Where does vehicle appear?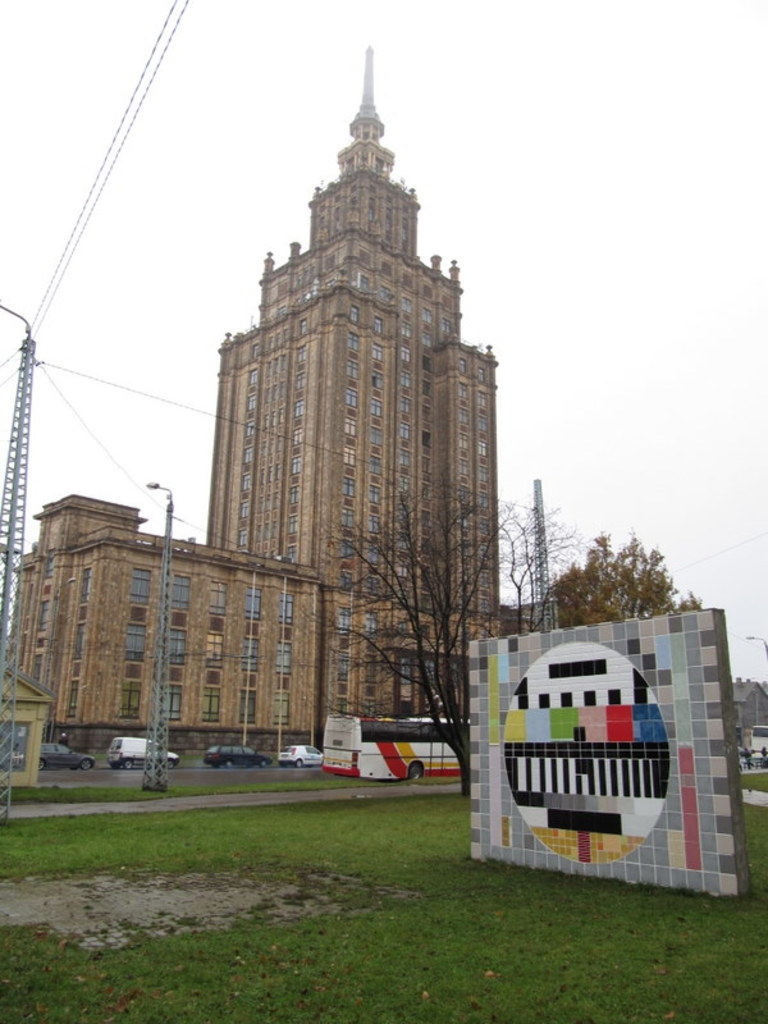
Appears at {"x1": 273, "y1": 741, "x2": 323, "y2": 769}.
